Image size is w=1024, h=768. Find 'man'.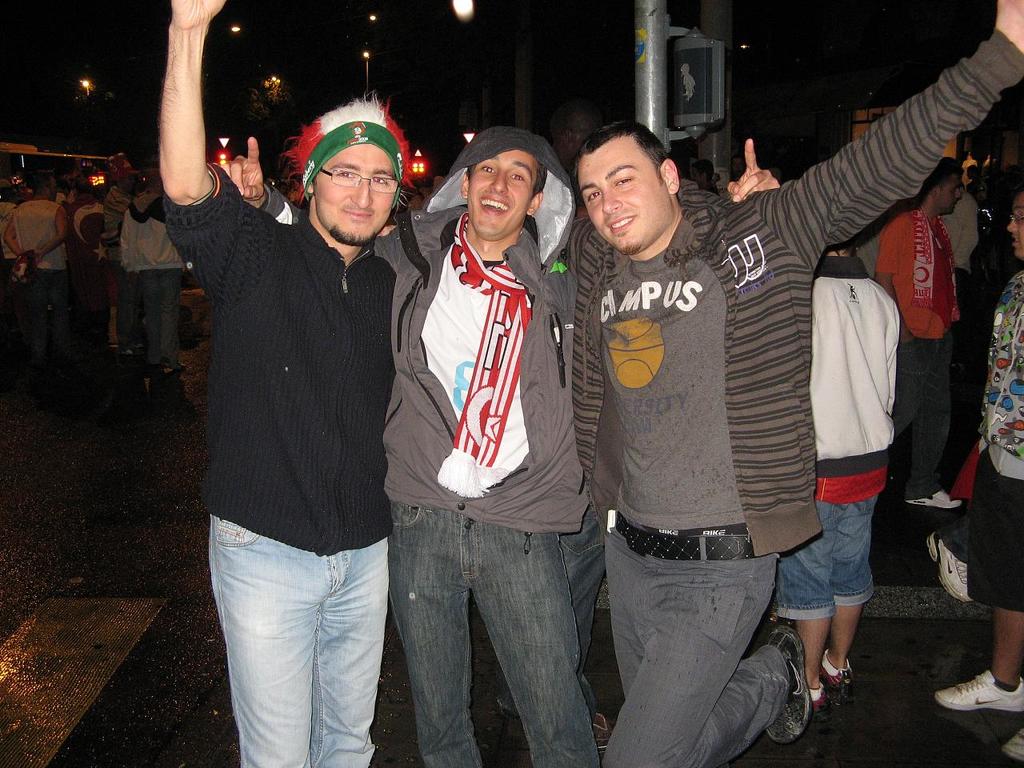
[x1=550, y1=104, x2=605, y2=172].
